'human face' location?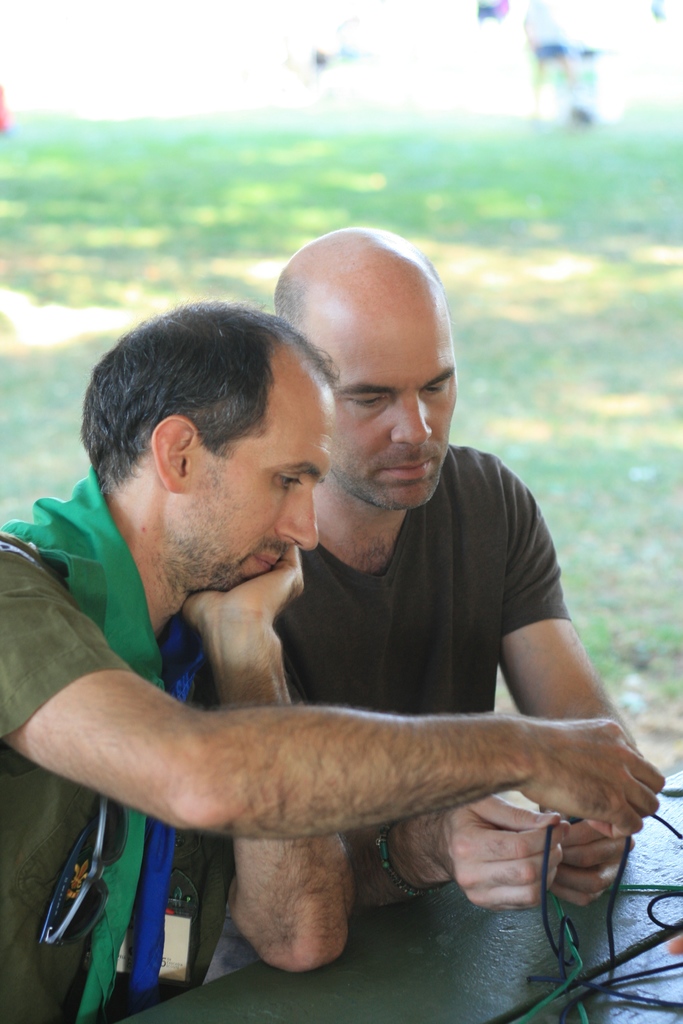
rect(309, 266, 463, 522)
